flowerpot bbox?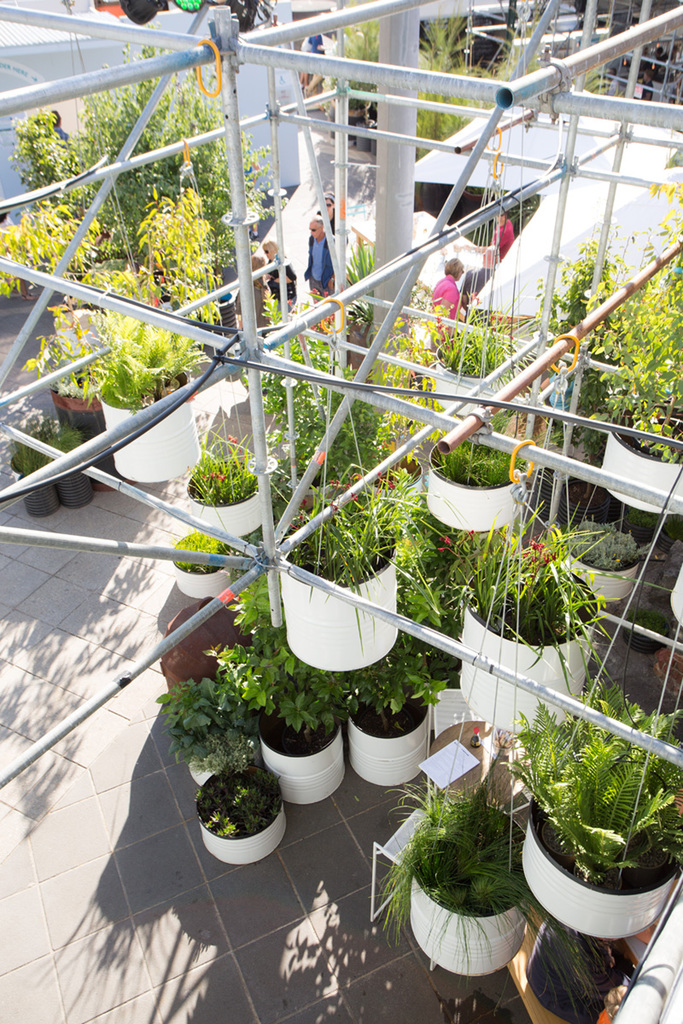
{"x1": 19, "y1": 485, "x2": 55, "y2": 520}
